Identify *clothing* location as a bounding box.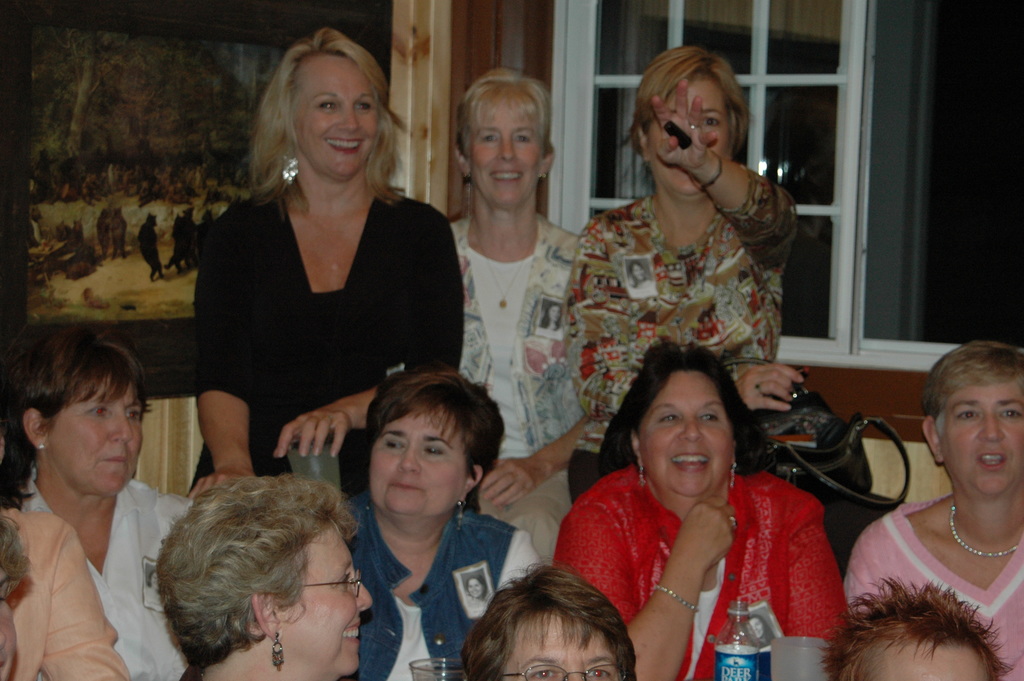
{"x1": 562, "y1": 145, "x2": 824, "y2": 424}.
